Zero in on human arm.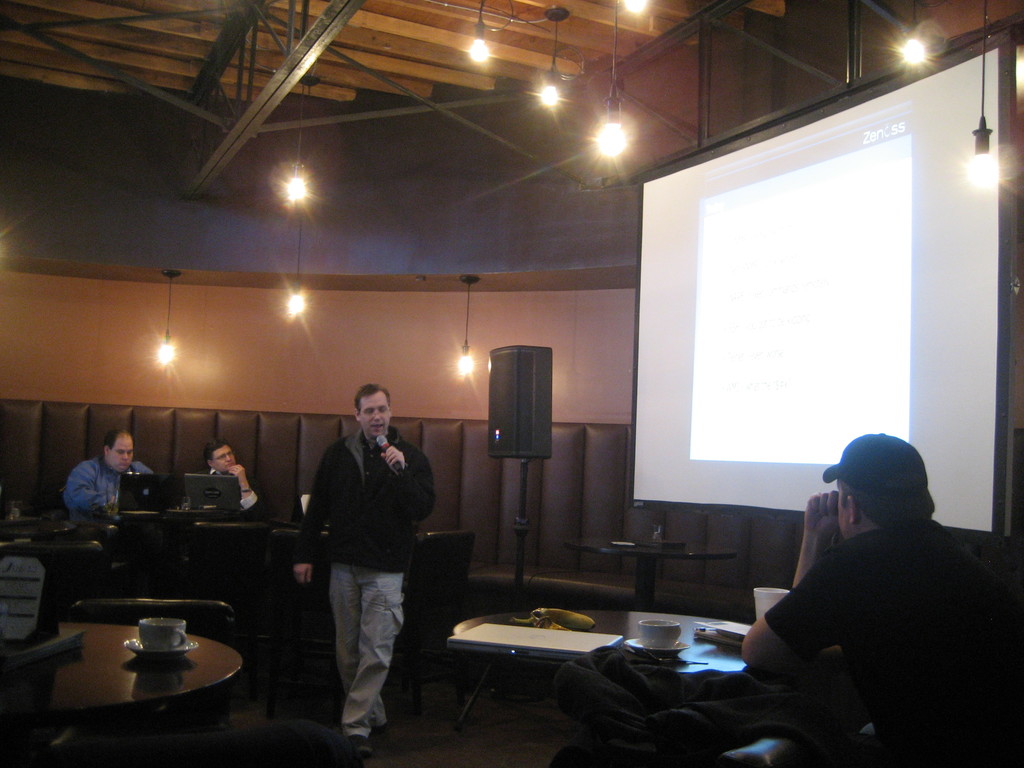
Zeroed in: (381,431,436,520).
